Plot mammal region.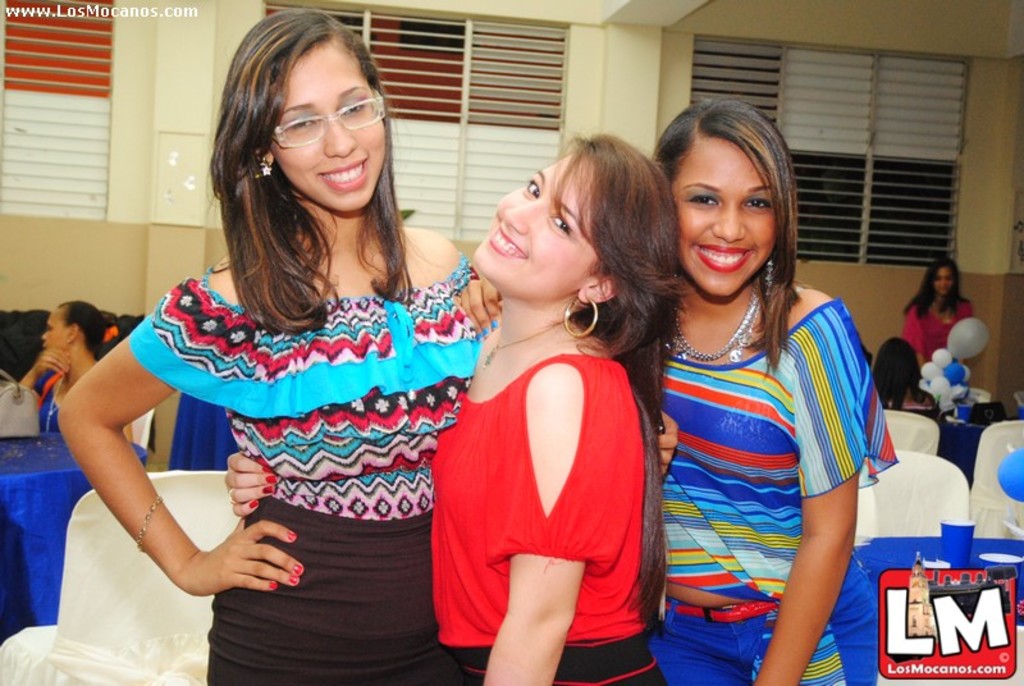
Plotted at bbox(221, 133, 677, 685).
